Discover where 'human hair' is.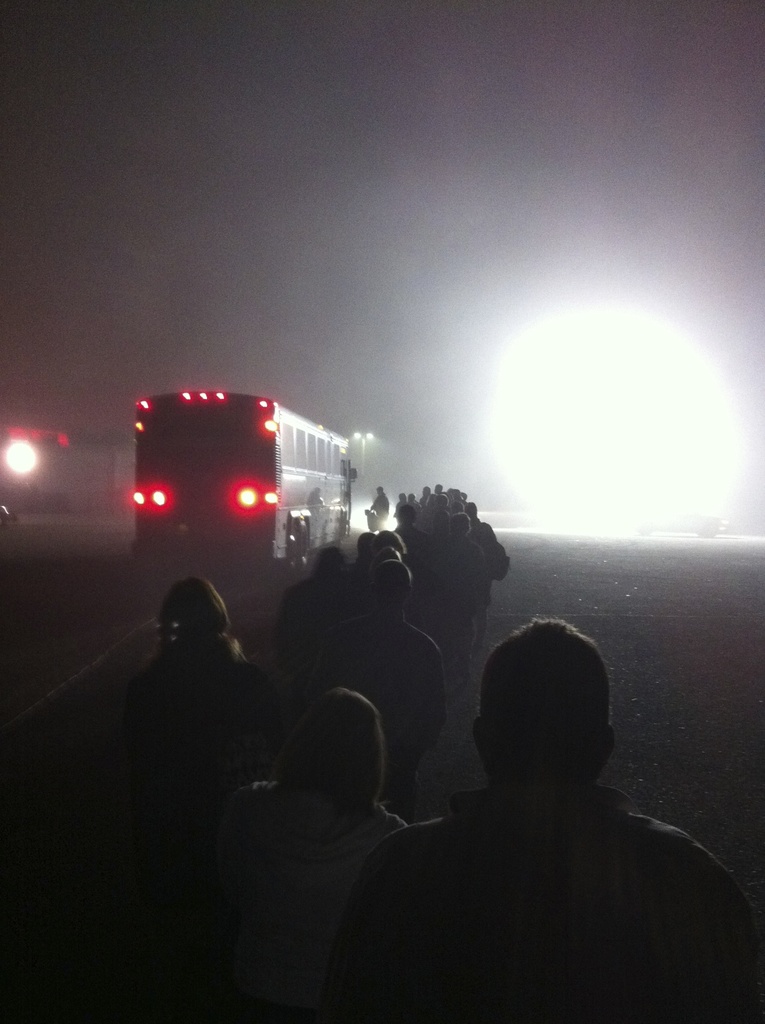
Discovered at rect(269, 680, 384, 819).
